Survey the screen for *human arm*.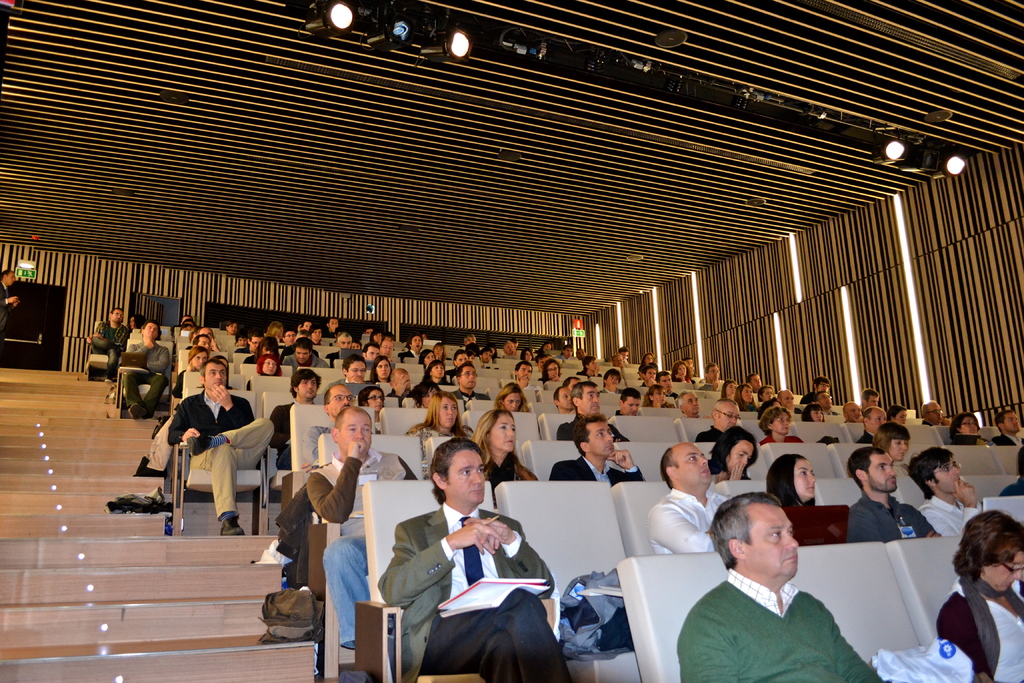
Survey found: {"left": 282, "top": 354, "right": 291, "bottom": 370}.
